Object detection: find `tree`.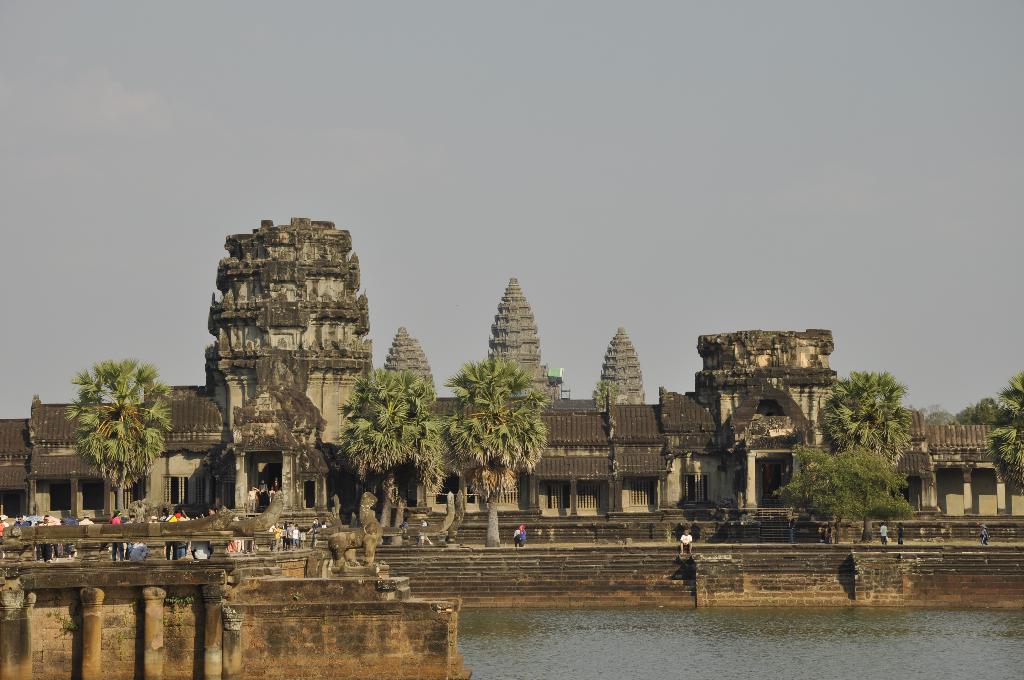
select_region(776, 449, 911, 544).
